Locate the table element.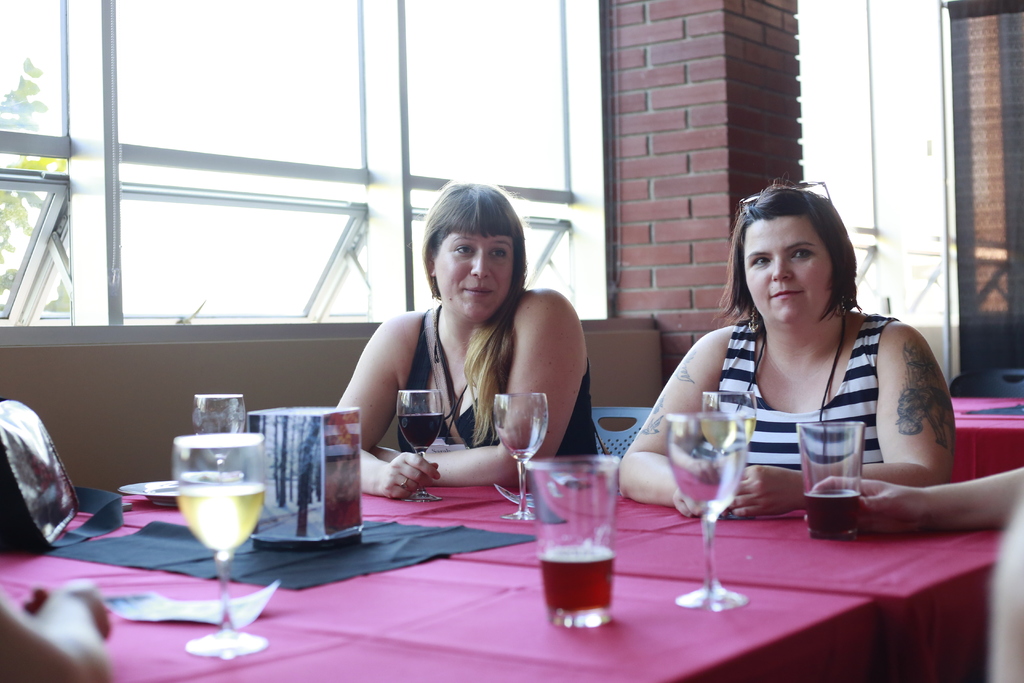
Element bbox: 77 481 998 682.
